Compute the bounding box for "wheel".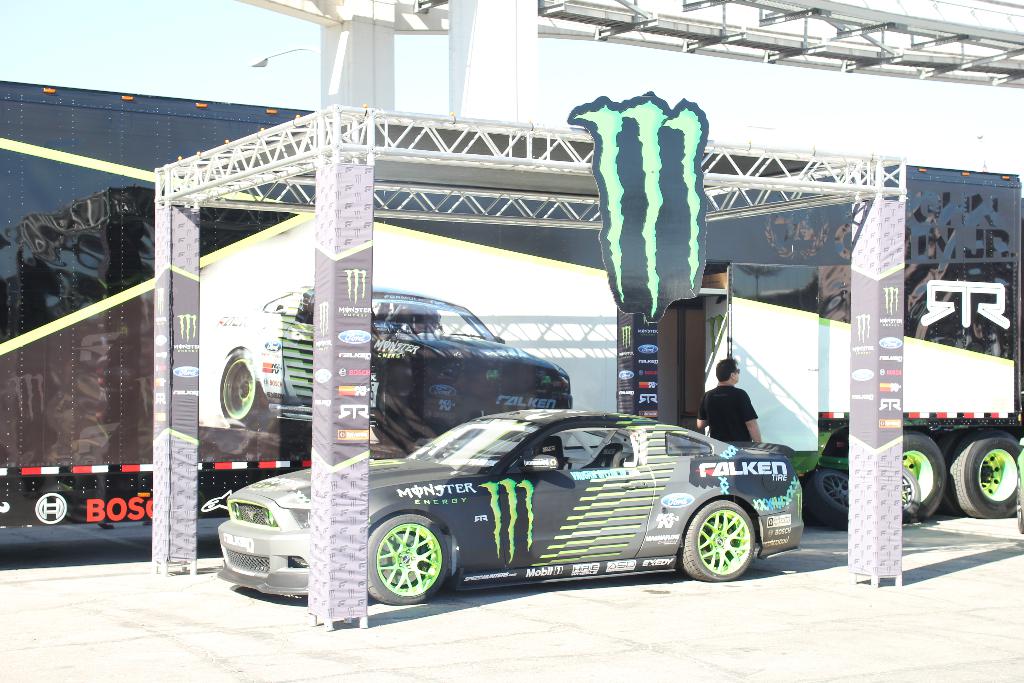
{"x1": 952, "y1": 436, "x2": 1020, "y2": 520}.
